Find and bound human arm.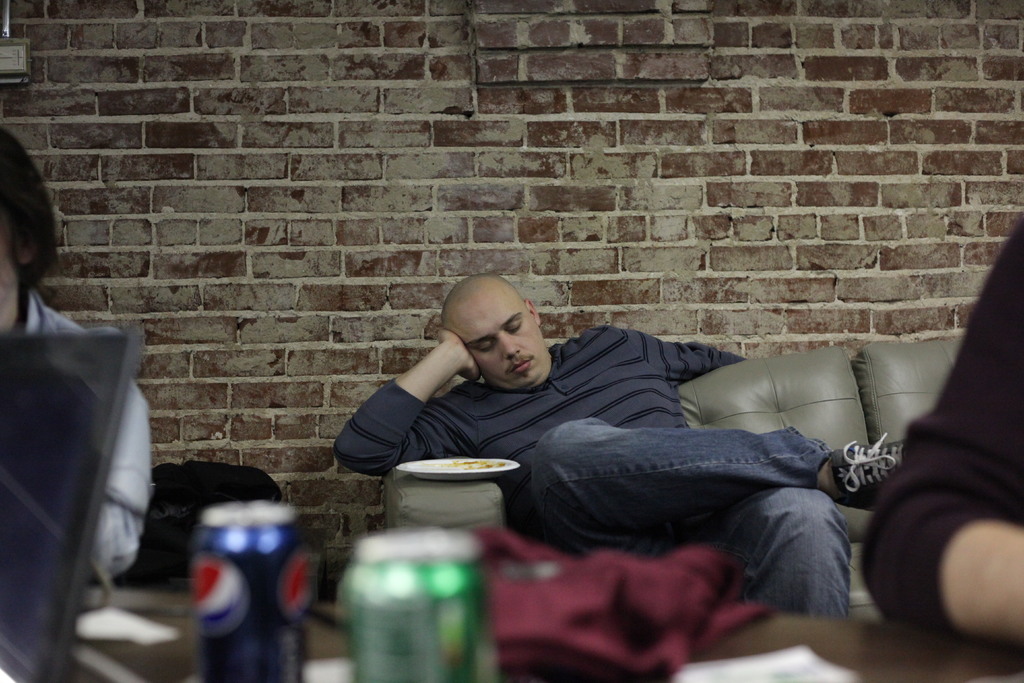
Bound: locate(343, 329, 492, 476).
